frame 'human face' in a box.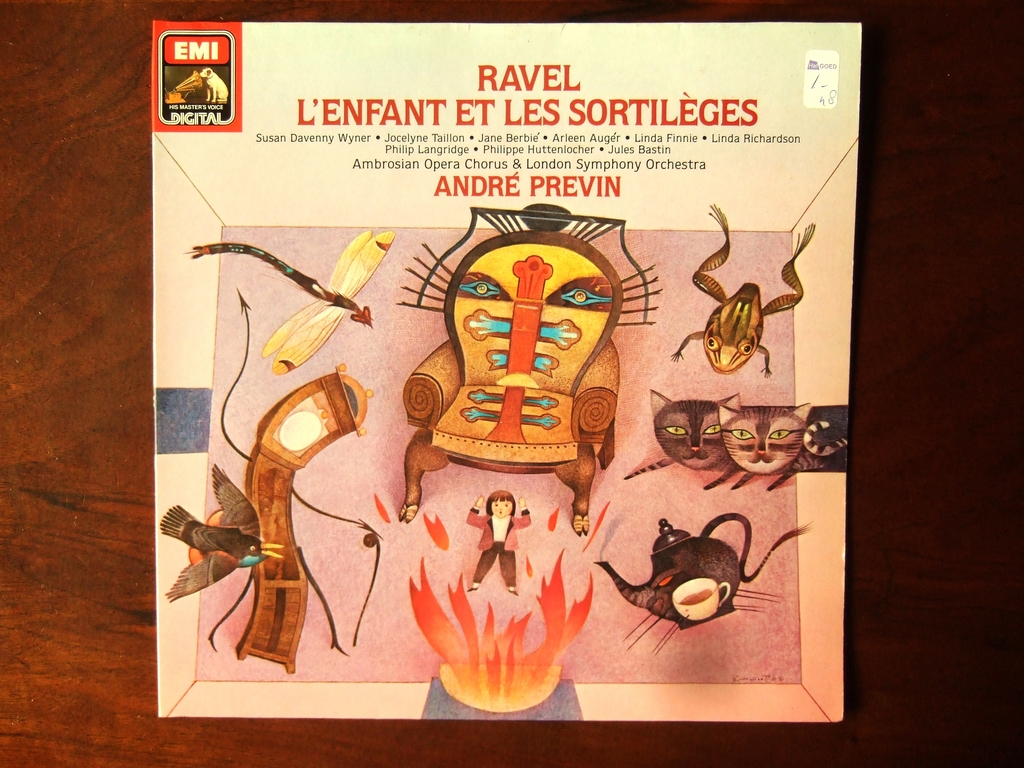
[left=492, top=499, right=514, bottom=518].
